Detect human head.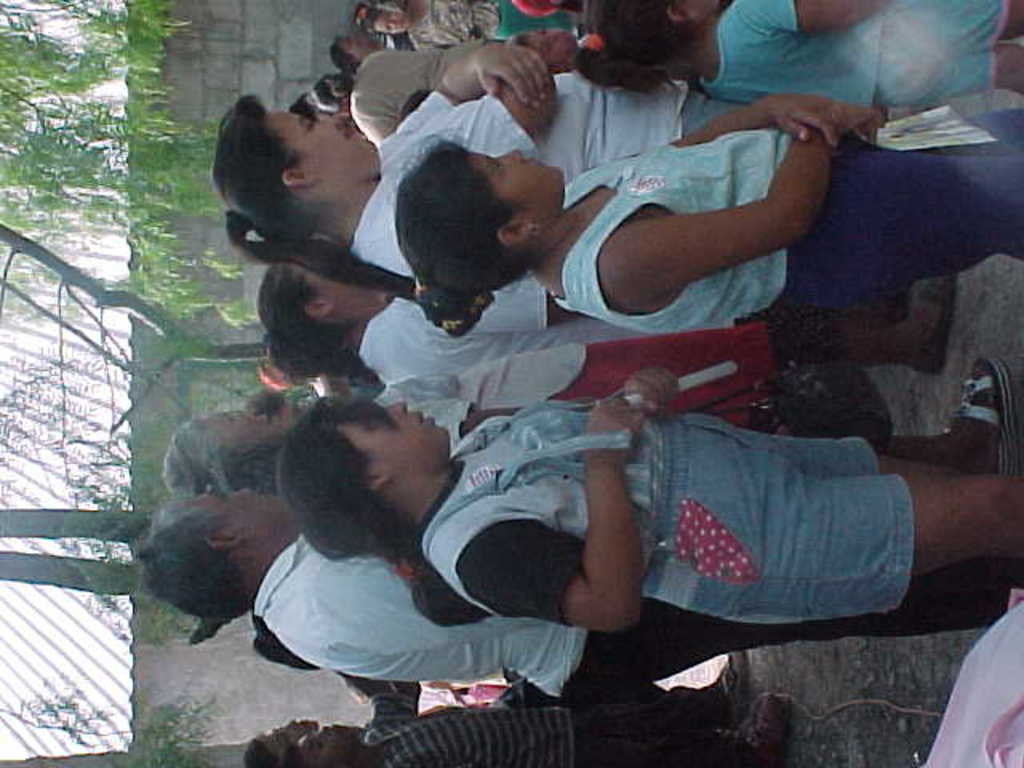
Detected at {"left": 246, "top": 718, "right": 323, "bottom": 766}.
